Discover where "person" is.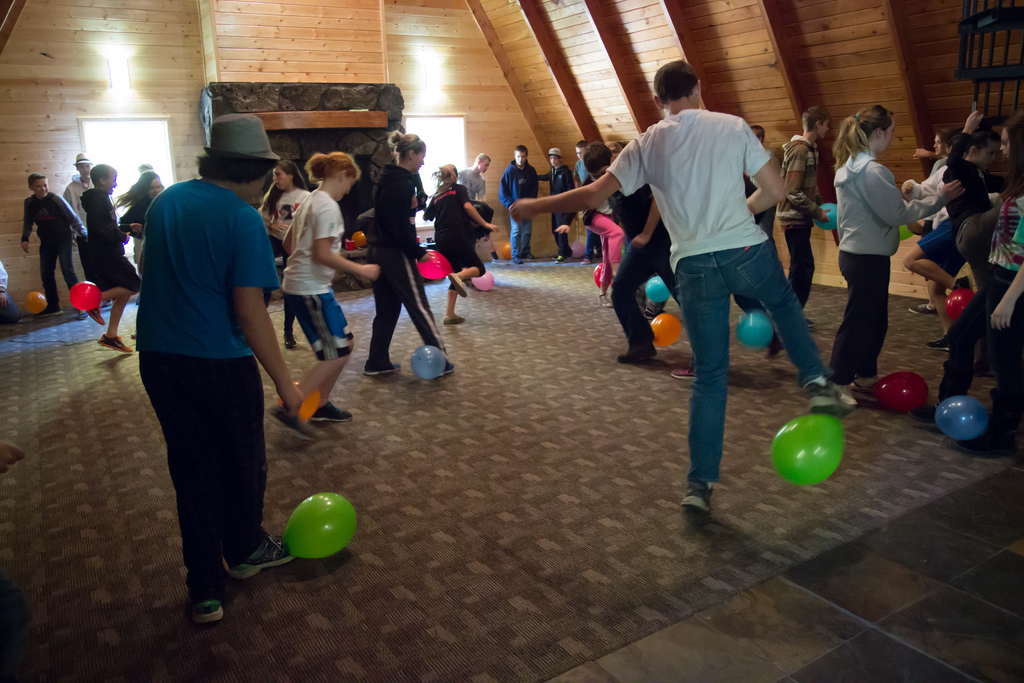
Discovered at crop(115, 171, 164, 238).
